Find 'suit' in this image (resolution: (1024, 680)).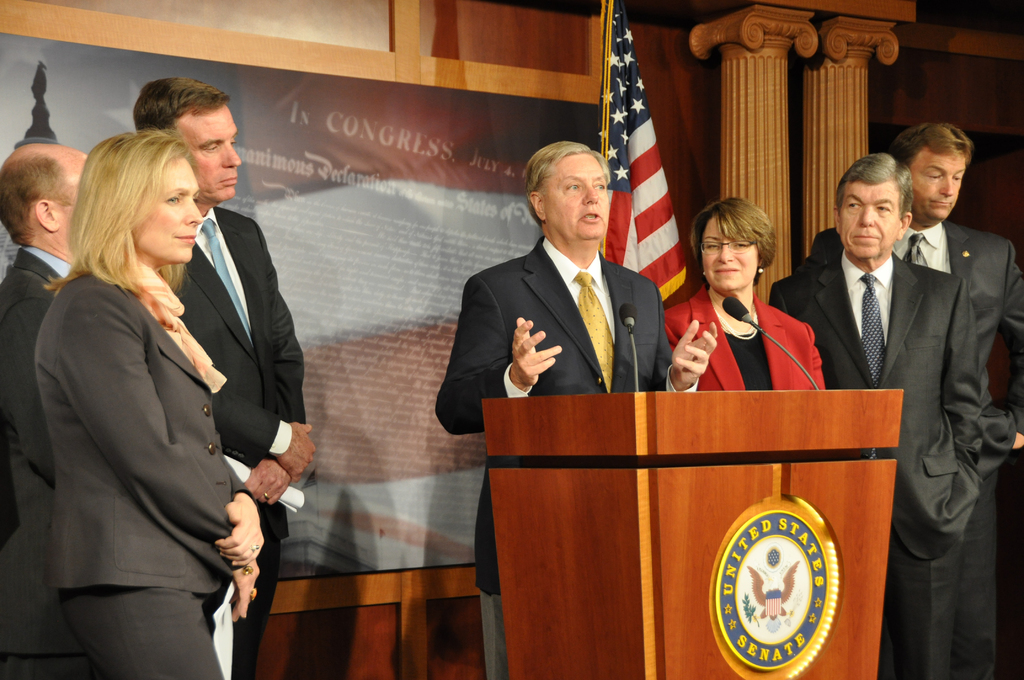
{"left": 430, "top": 234, "right": 703, "bottom": 679}.
